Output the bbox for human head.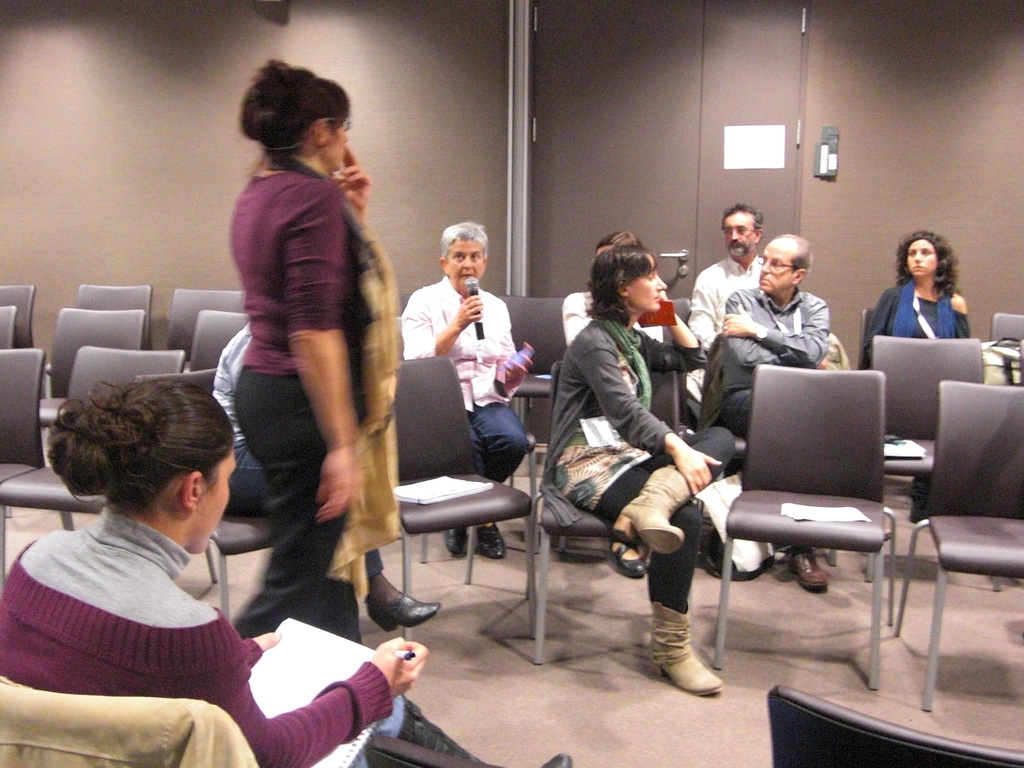
x1=896, y1=230, x2=958, y2=283.
